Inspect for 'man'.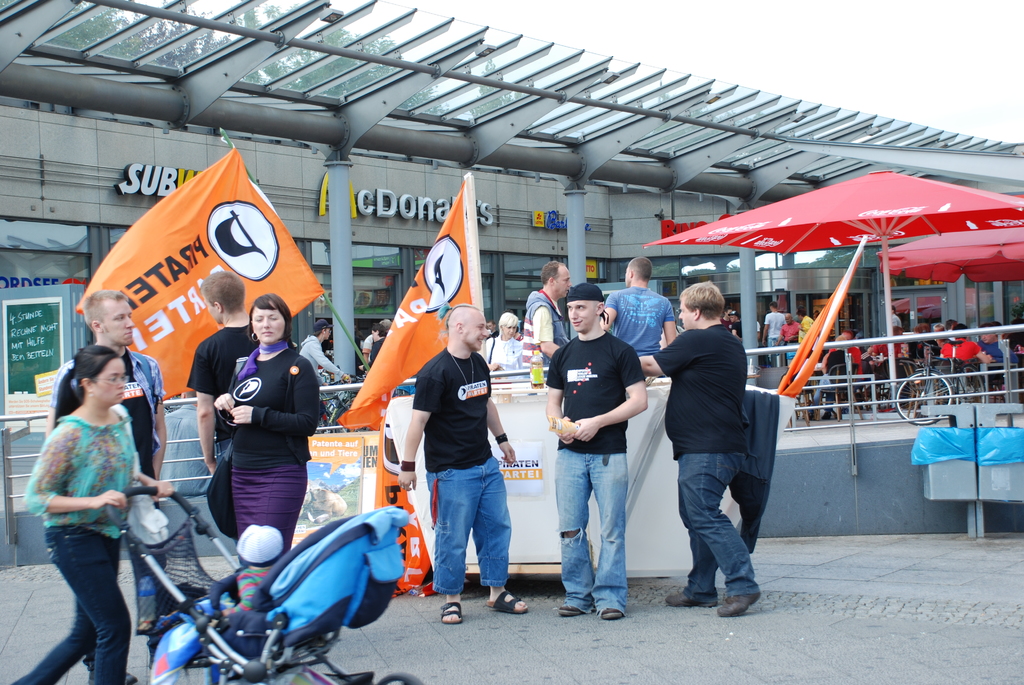
Inspection: bbox=(543, 280, 650, 620).
